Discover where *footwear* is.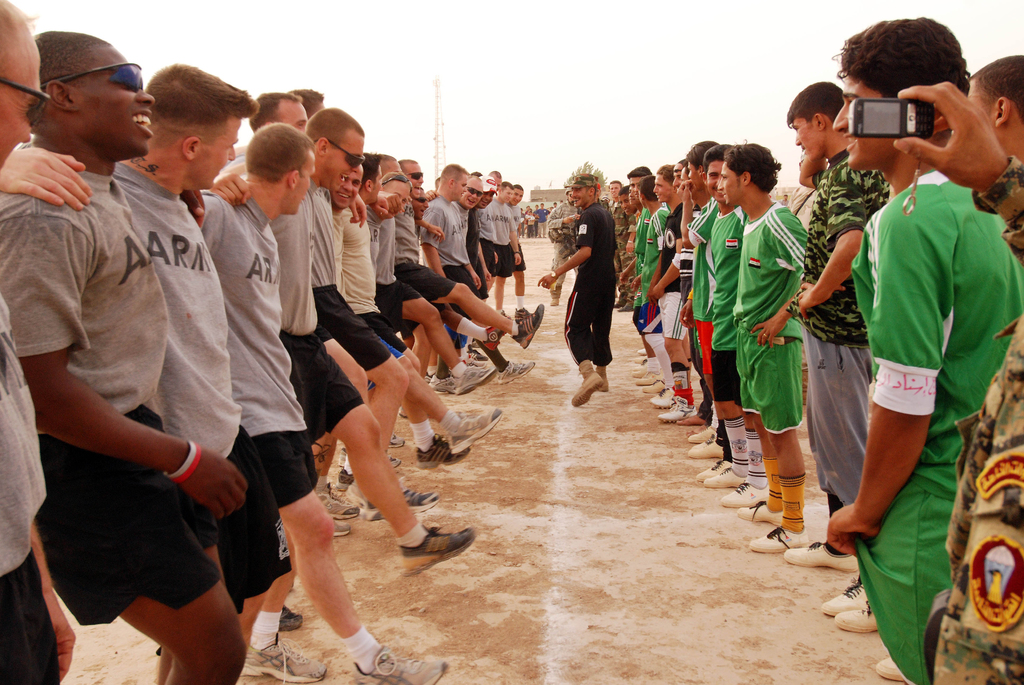
Discovered at bbox=(874, 657, 903, 682).
